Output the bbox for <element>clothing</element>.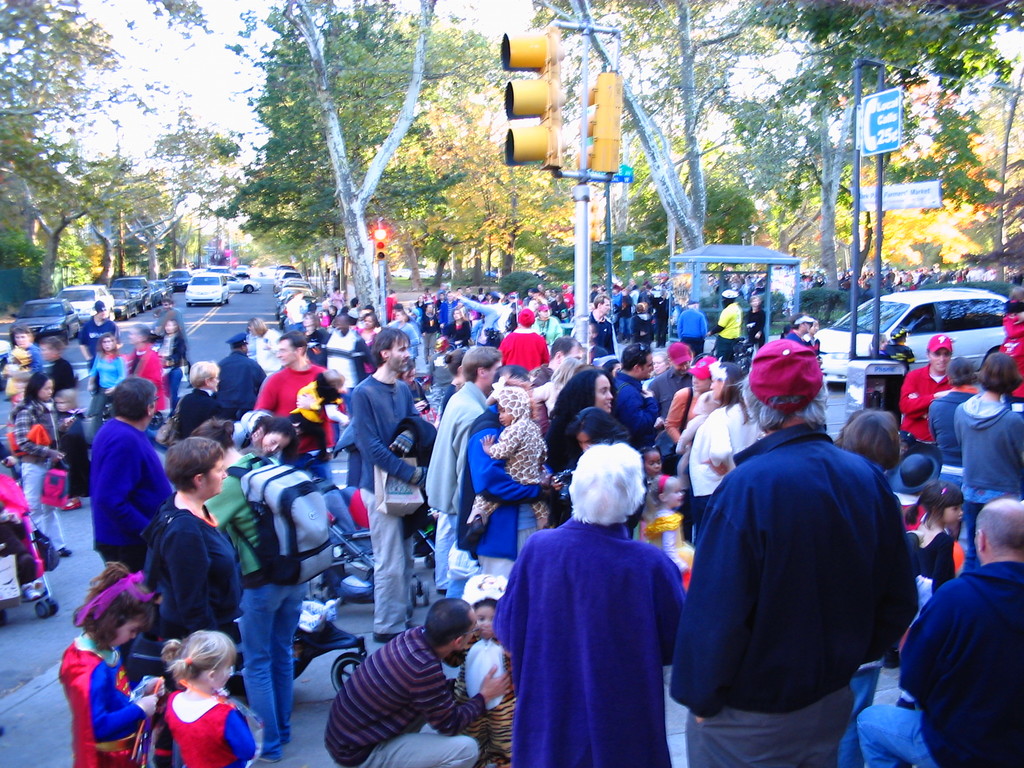
[488,385,552,507].
